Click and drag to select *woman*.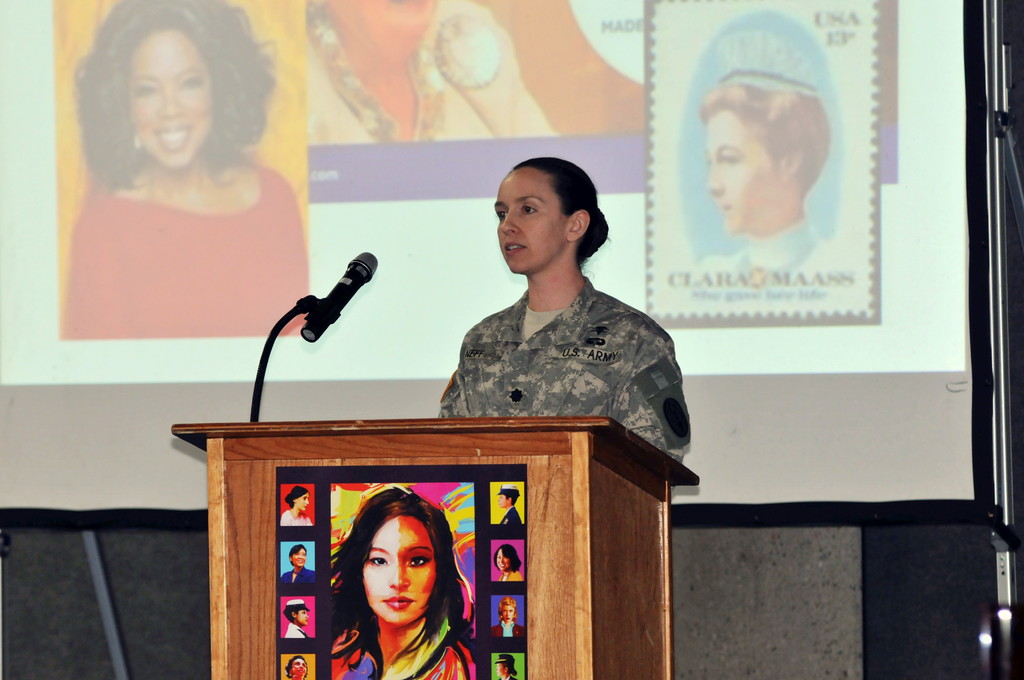
Selection: left=434, top=161, right=698, bottom=458.
